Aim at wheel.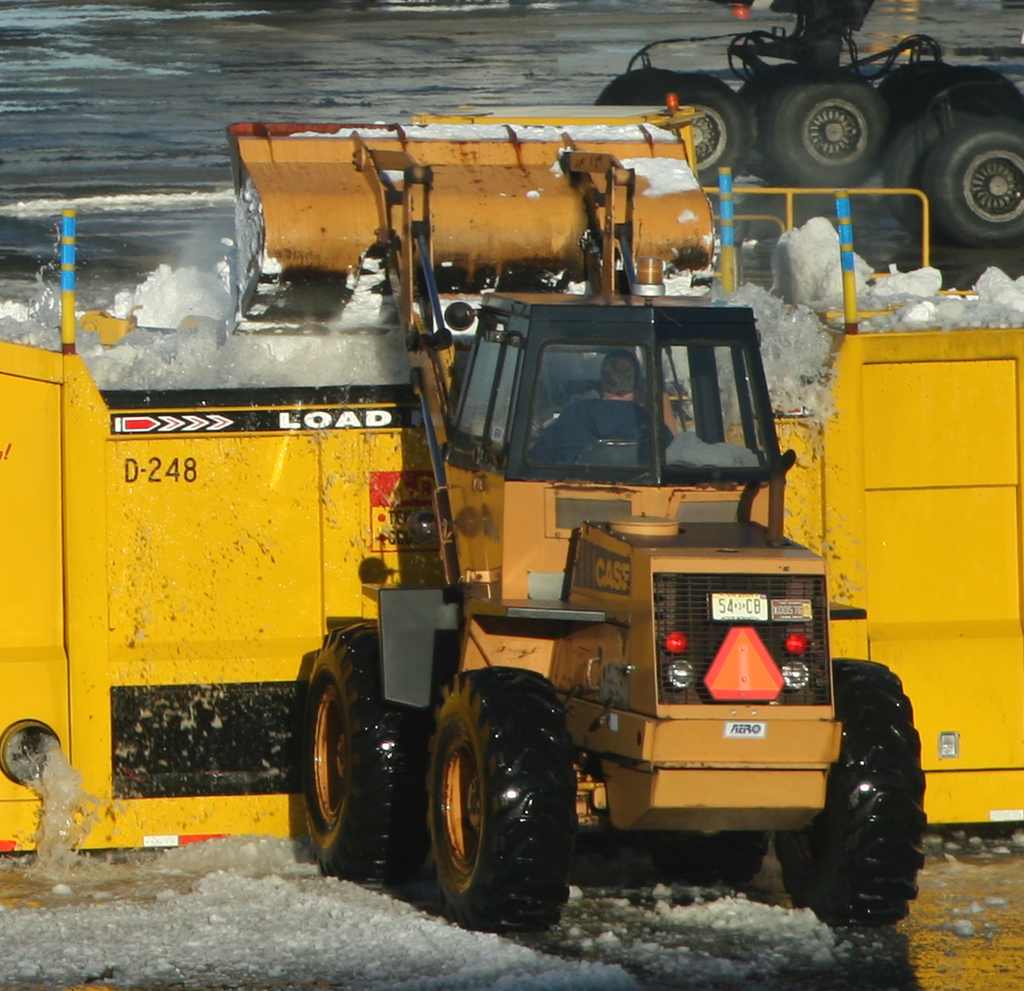
Aimed at (left=767, top=70, right=876, bottom=198).
